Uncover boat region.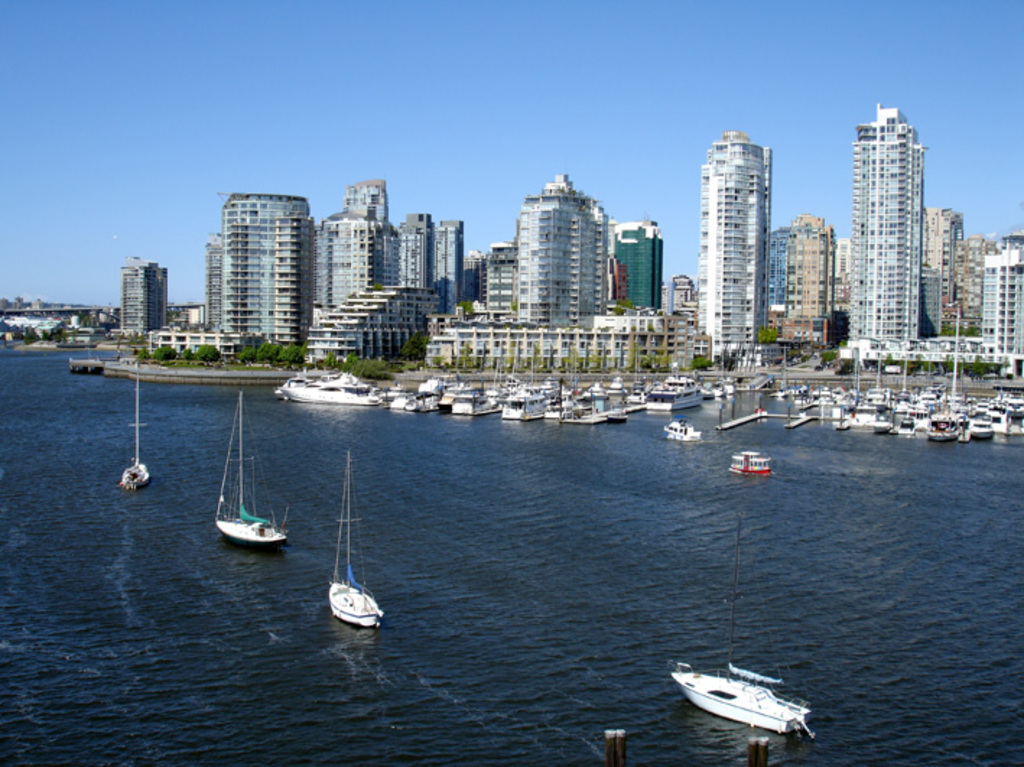
Uncovered: x1=328 y1=455 x2=381 y2=625.
